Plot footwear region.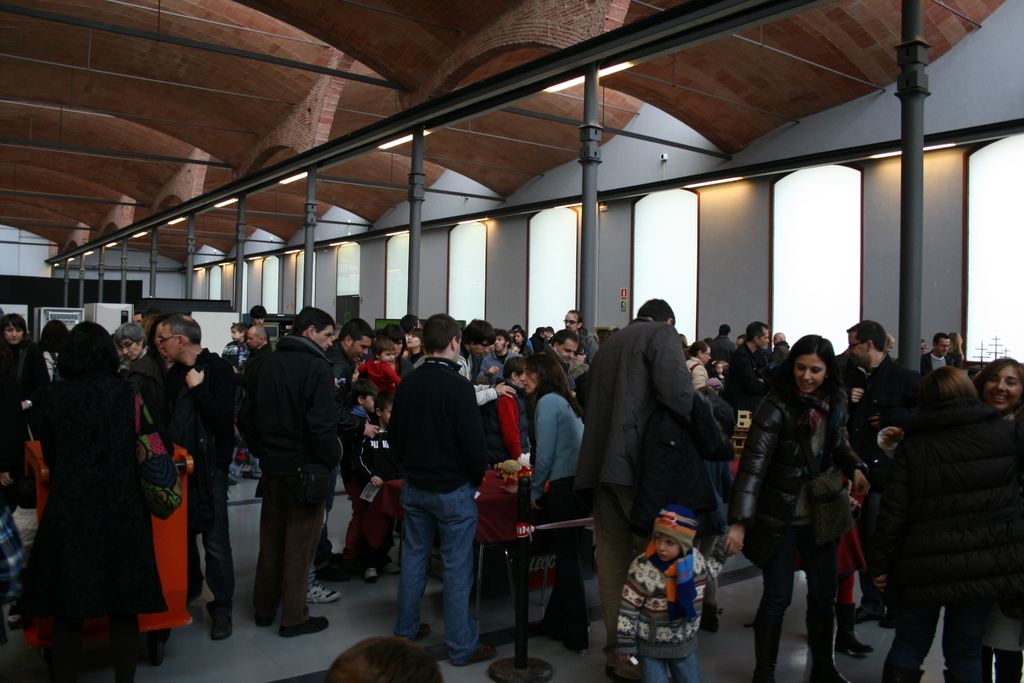
Plotted at <box>213,618,231,638</box>.
